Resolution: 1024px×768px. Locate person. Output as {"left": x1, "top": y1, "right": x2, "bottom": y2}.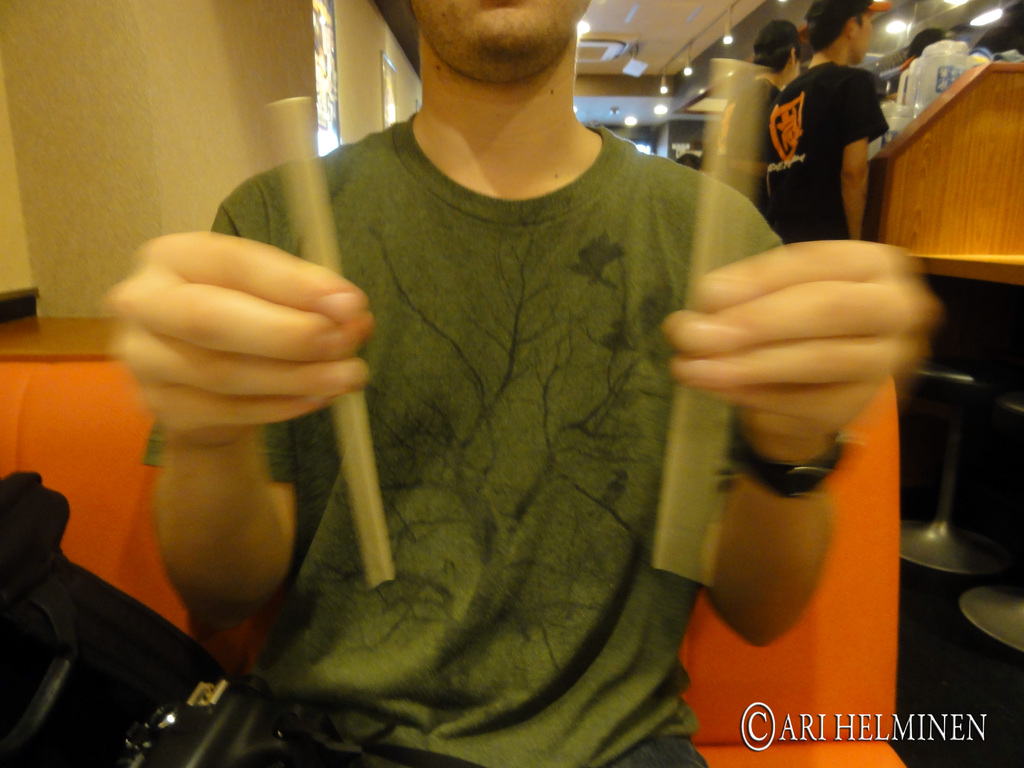
{"left": 221, "top": 15, "right": 801, "bottom": 712}.
